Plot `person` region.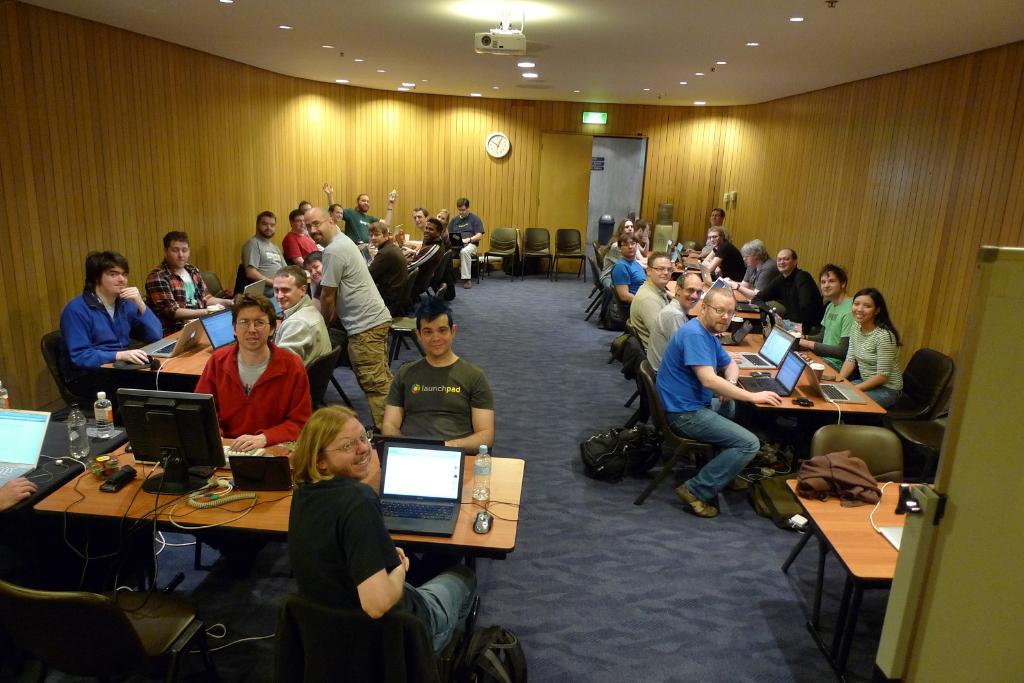
Plotted at rect(753, 246, 827, 326).
